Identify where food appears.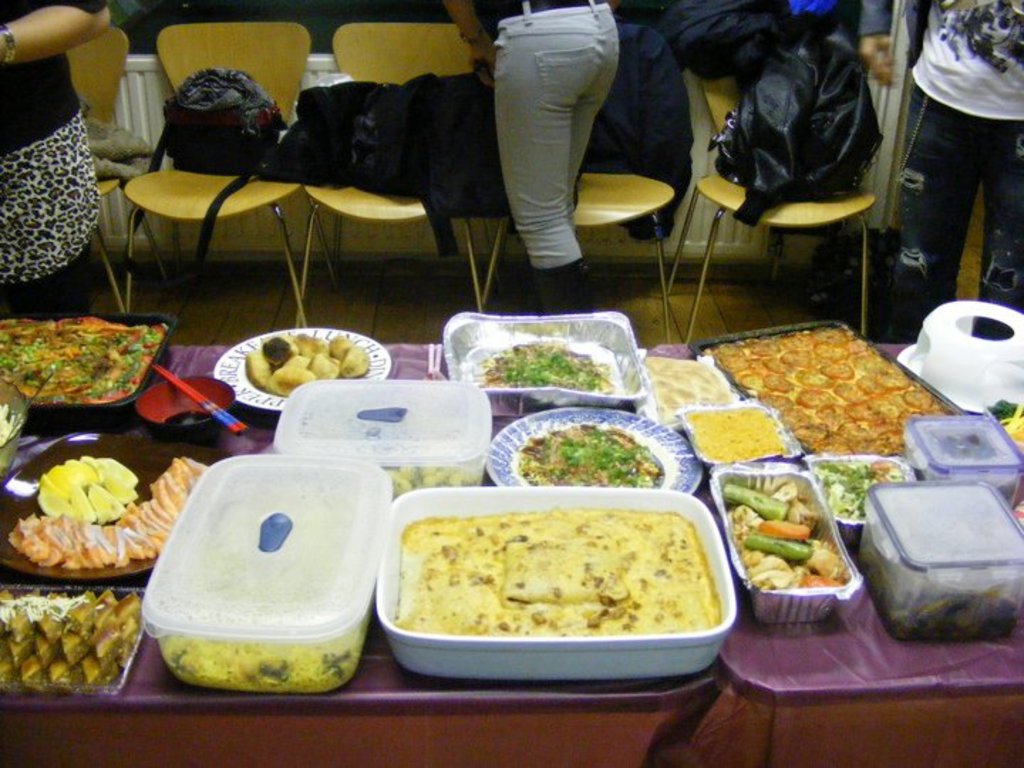
Appears at crop(708, 323, 951, 459).
